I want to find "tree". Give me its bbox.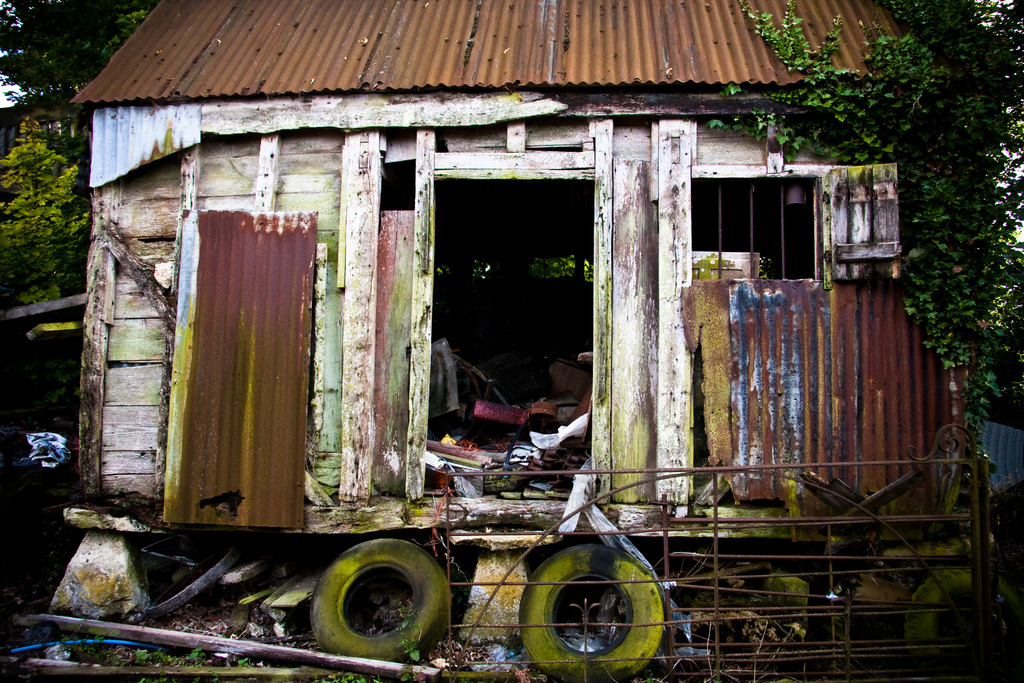
bbox=(3, 143, 90, 298).
